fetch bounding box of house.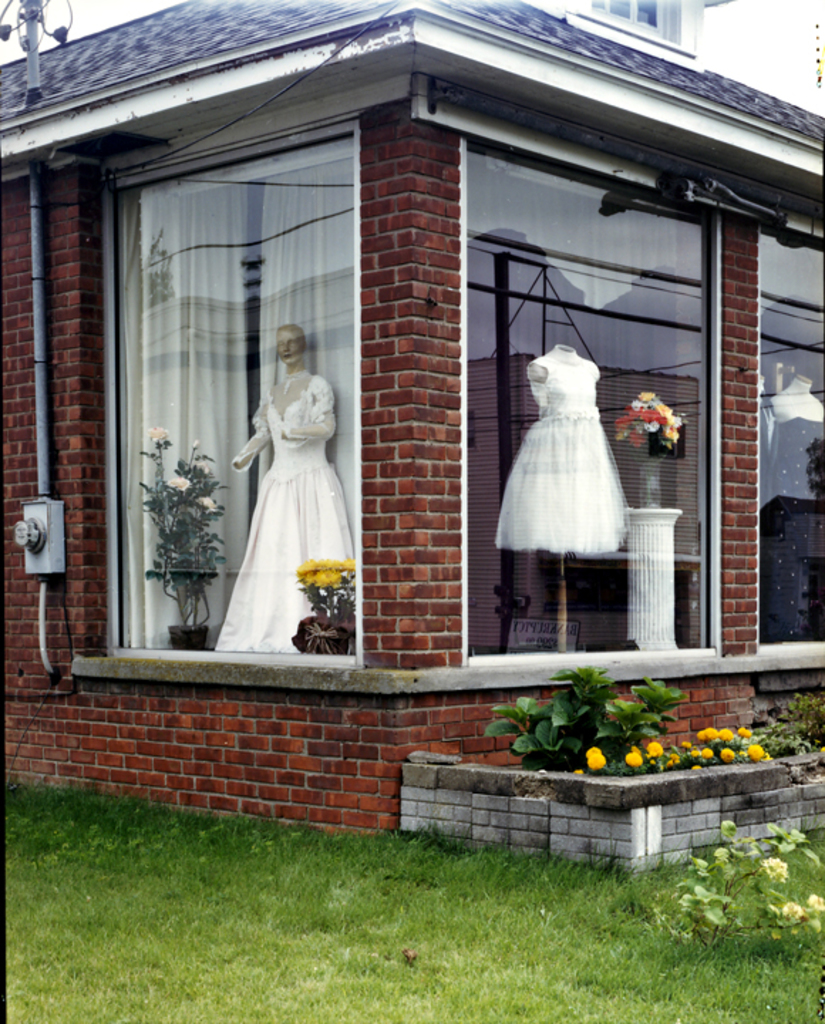
Bbox: detection(61, 3, 824, 890).
